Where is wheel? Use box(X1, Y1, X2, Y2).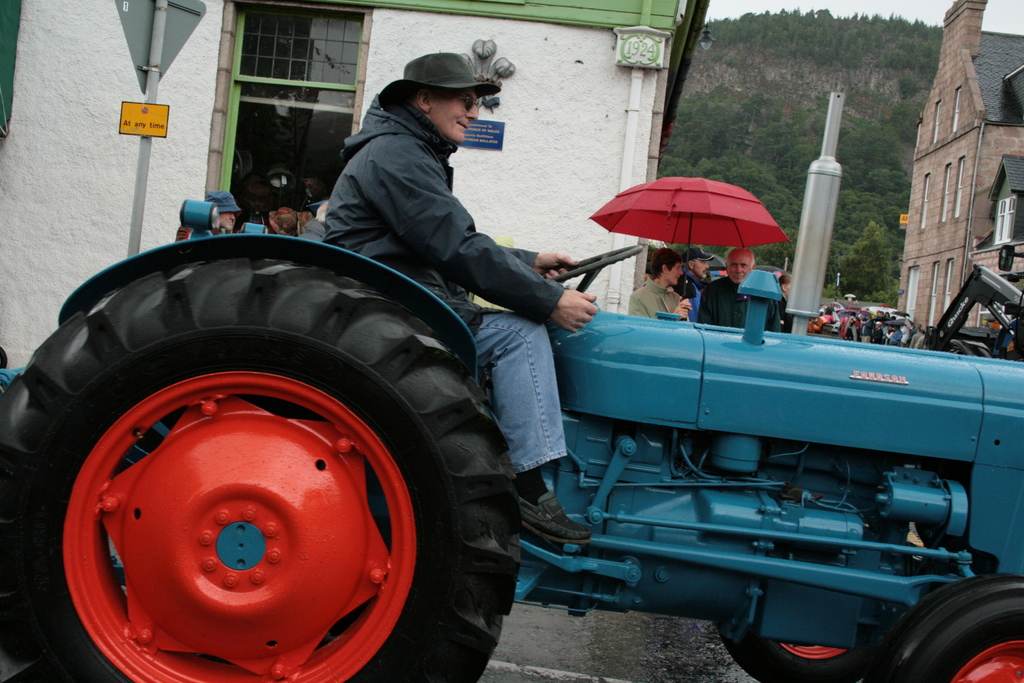
box(542, 244, 644, 284).
